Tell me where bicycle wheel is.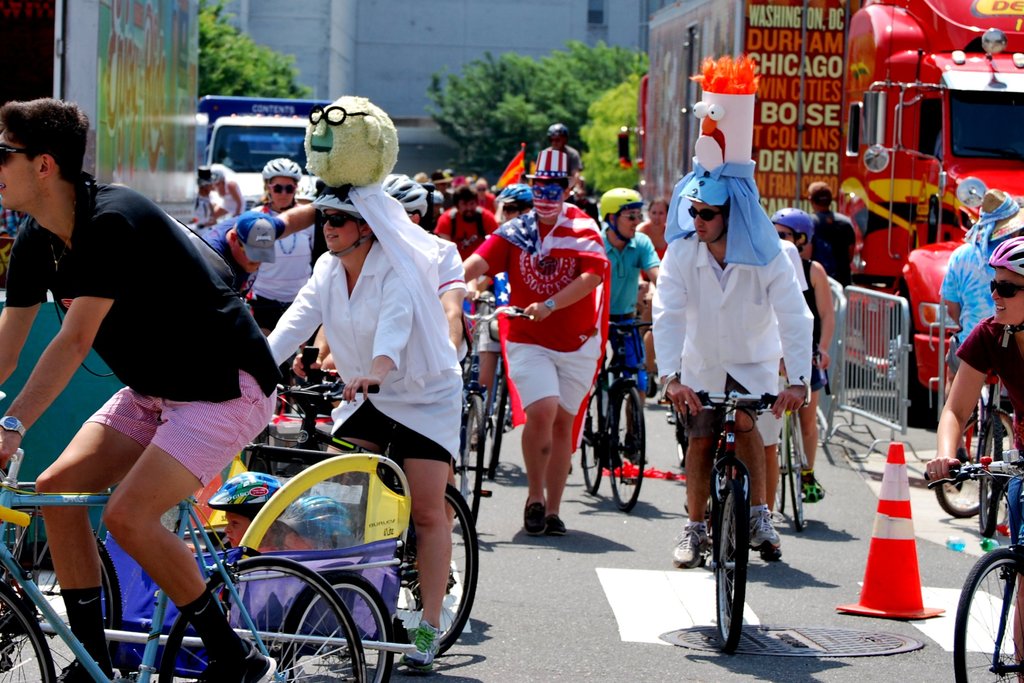
bicycle wheel is at 780 415 810 526.
